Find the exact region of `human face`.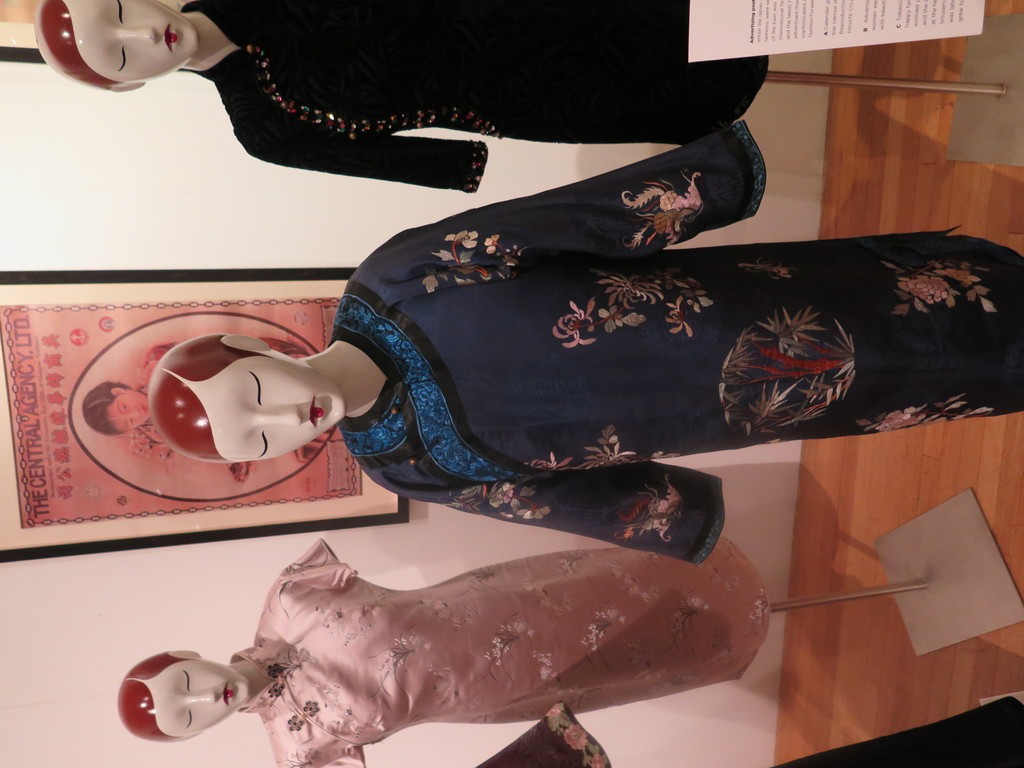
Exact region: Rect(106, 392, 152, 433).
